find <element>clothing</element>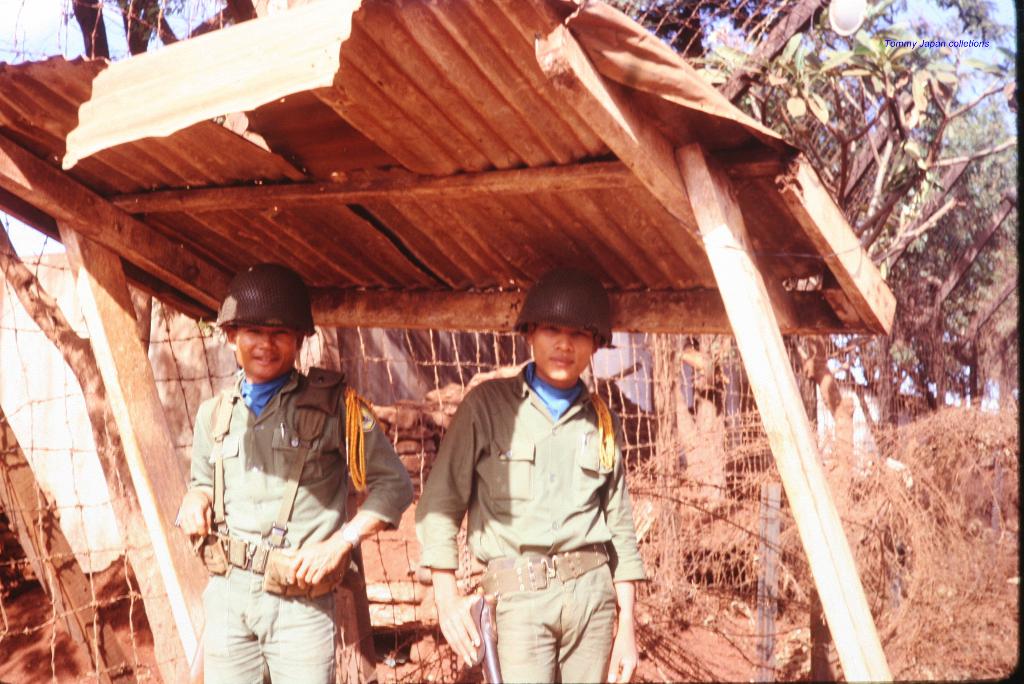
[x1=480, y1=569, x2=640, y2=683]
